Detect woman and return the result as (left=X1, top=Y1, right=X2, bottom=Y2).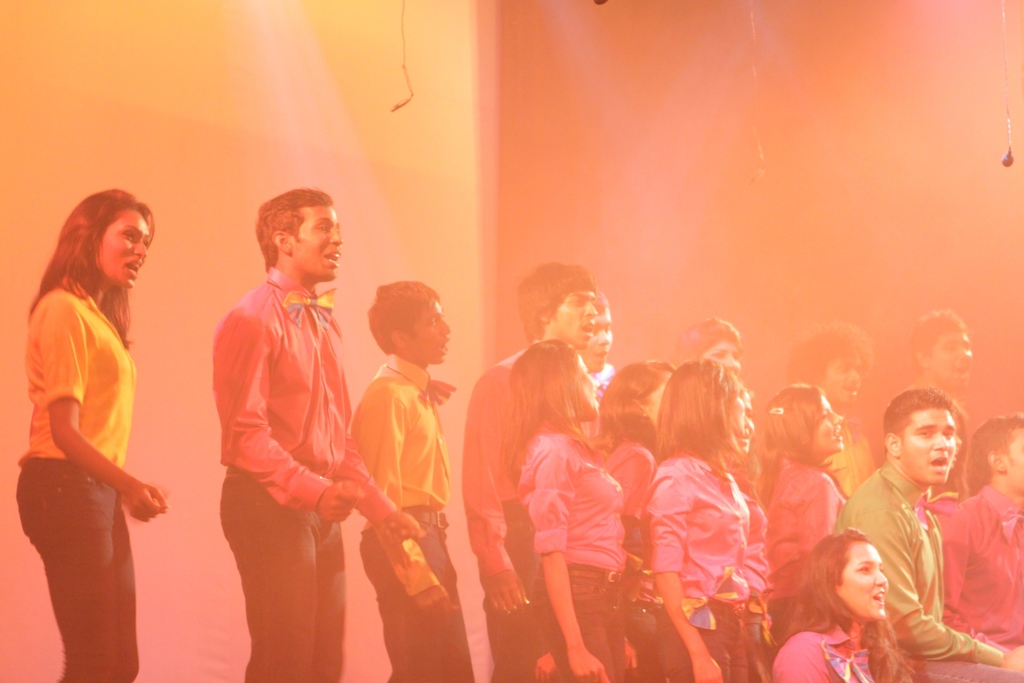
(left=673, top=315, right=741, bottom=375).
